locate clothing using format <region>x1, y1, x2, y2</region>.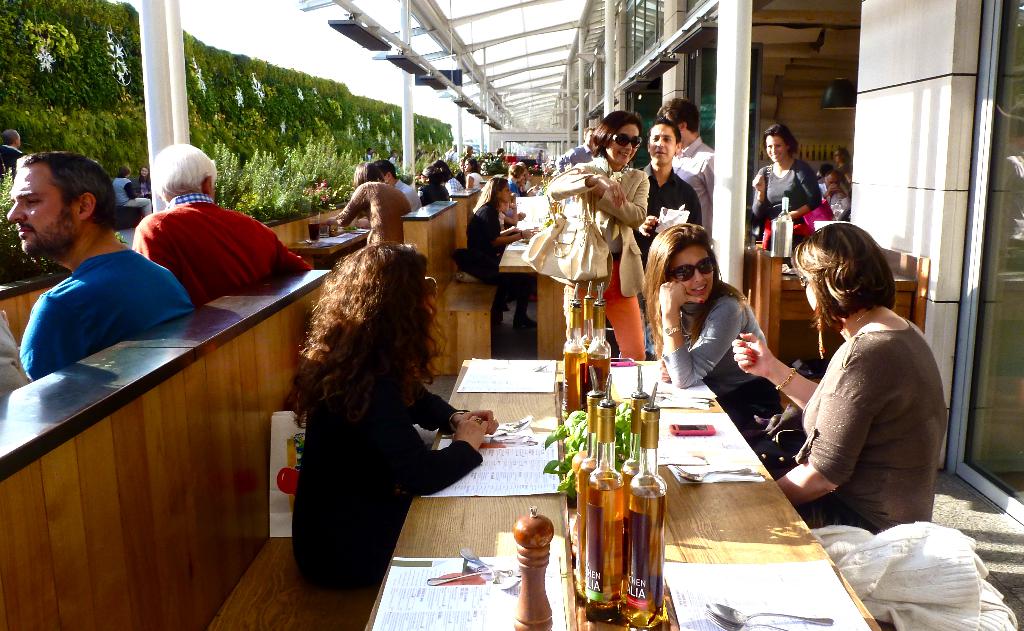
<region>508, 179, 522, 193</region>.
